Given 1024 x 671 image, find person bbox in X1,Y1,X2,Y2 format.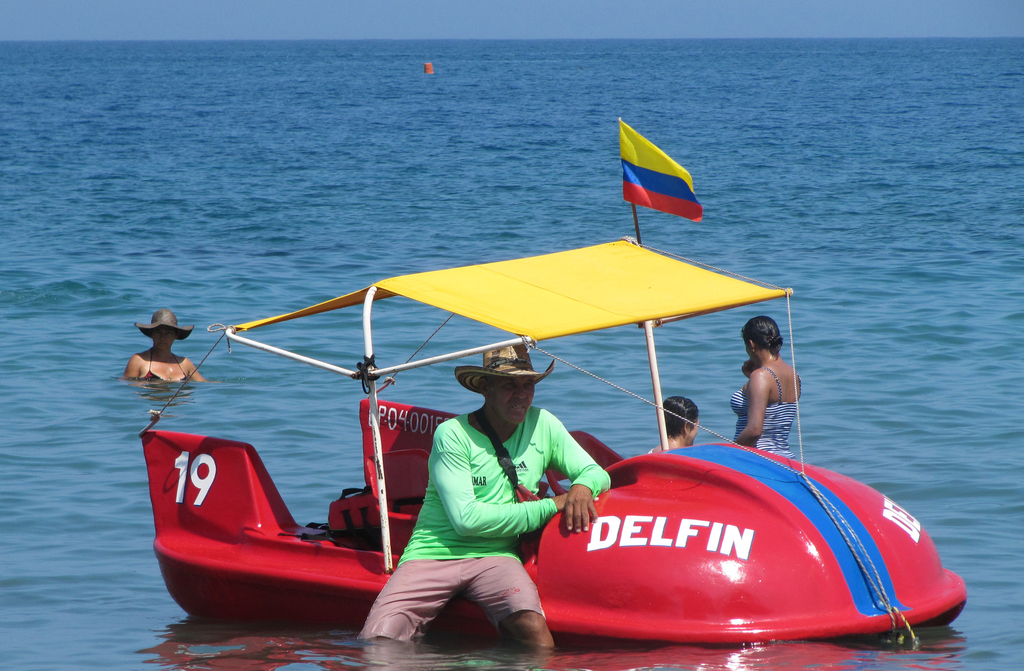
120,305,207,383.
